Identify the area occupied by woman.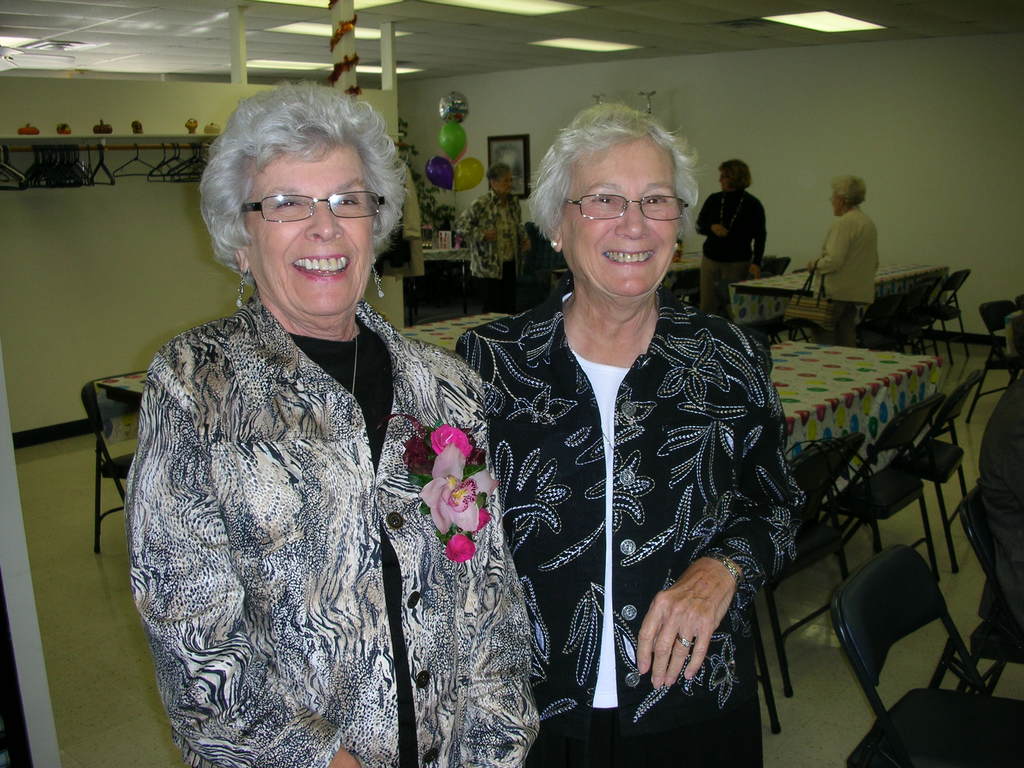
Area: bbox(805, 170, 882, 352).
